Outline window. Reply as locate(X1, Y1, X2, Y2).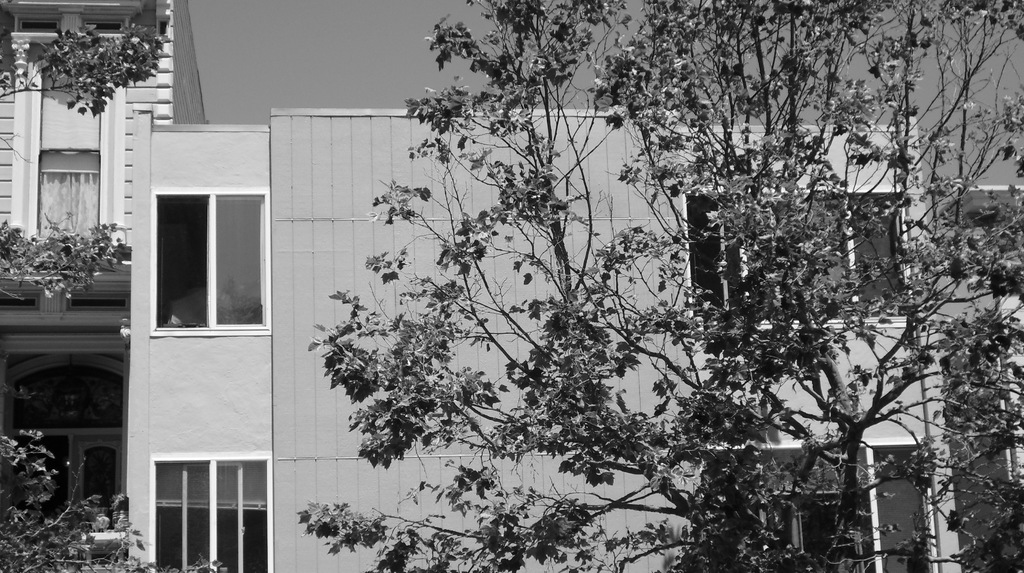
locate(215, 201, 264, 324).
